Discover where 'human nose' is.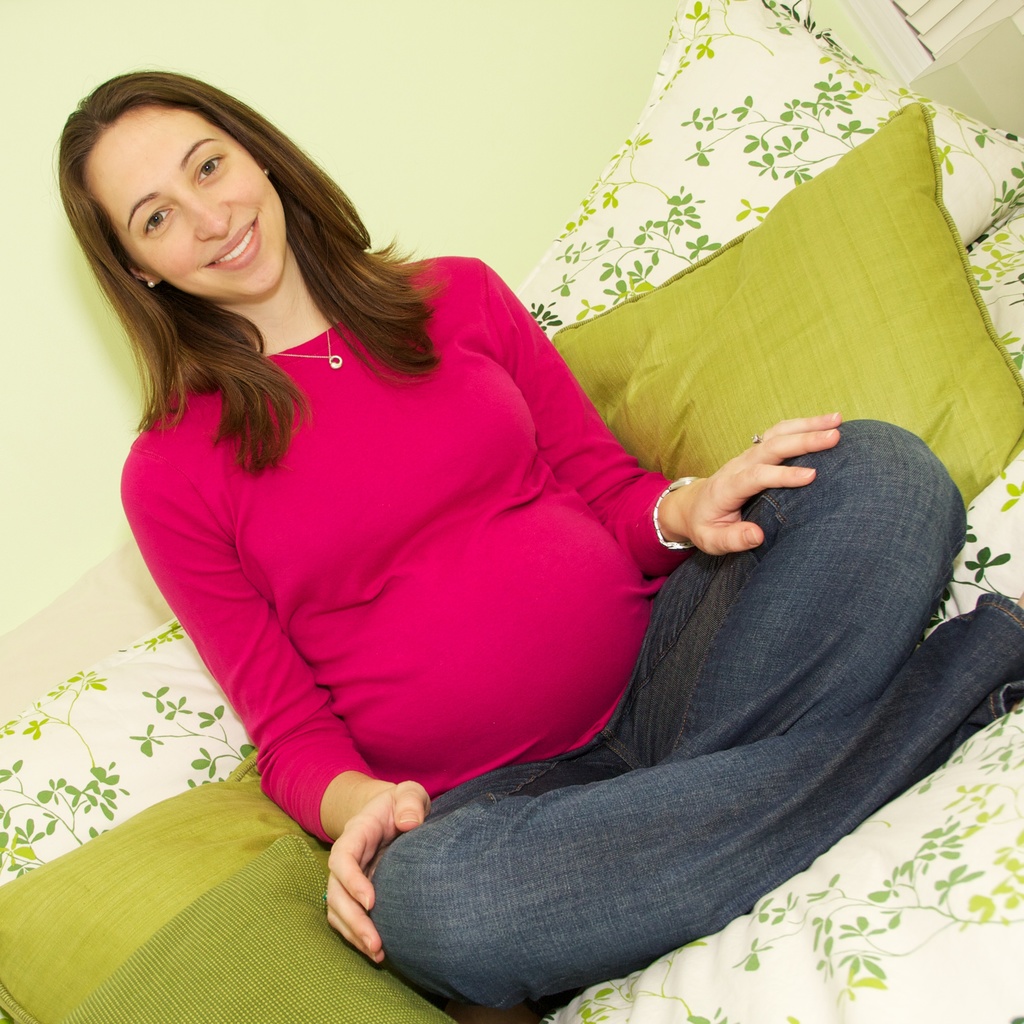
Discovered at (x1=184, y1=186, x2=233, y2=243).
